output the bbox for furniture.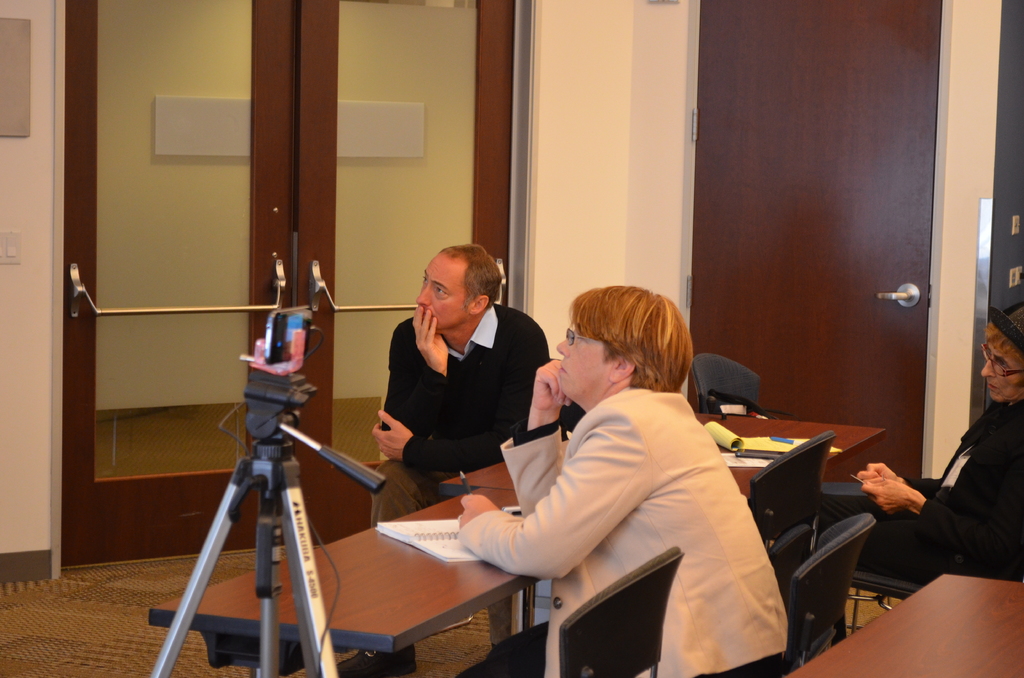
559/546/684/676.
